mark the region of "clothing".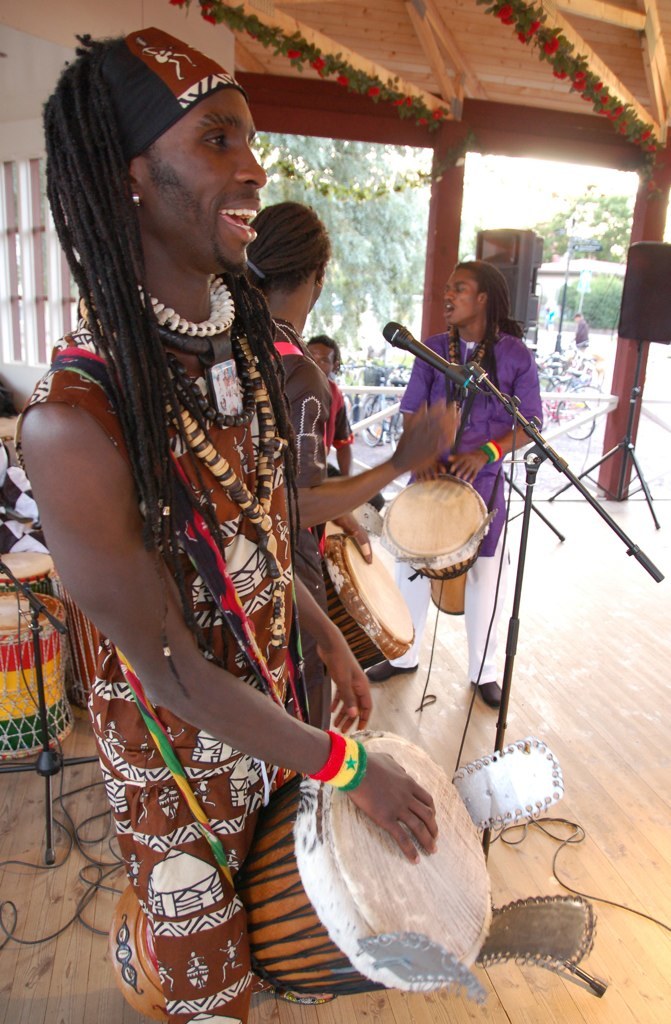
Region: rect(393, 325, 544, 689).
